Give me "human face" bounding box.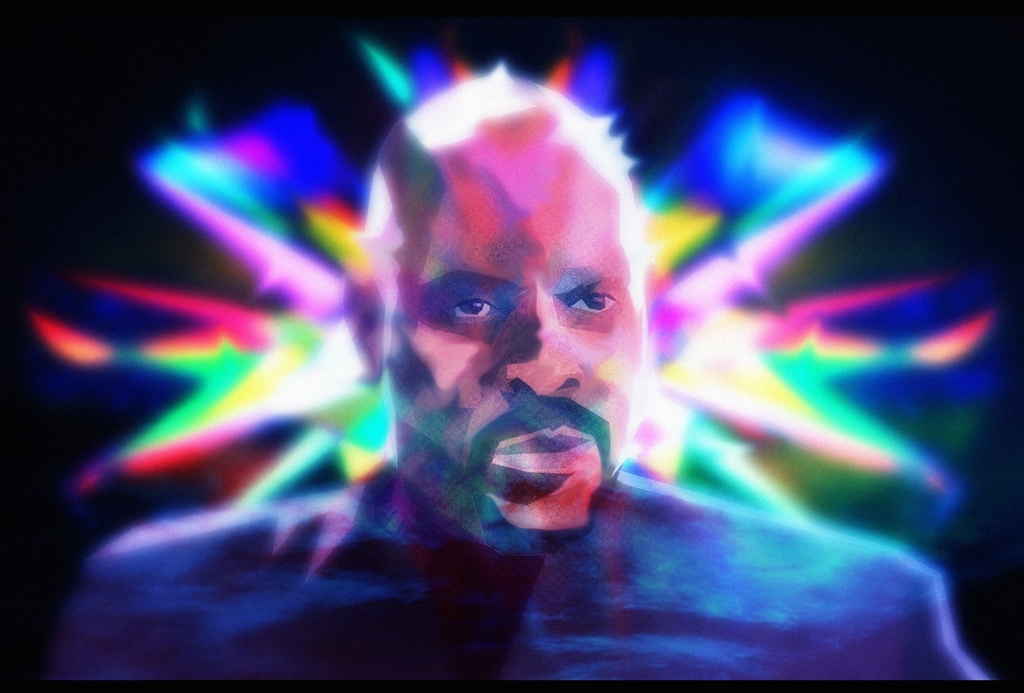
387 117 656 546.
